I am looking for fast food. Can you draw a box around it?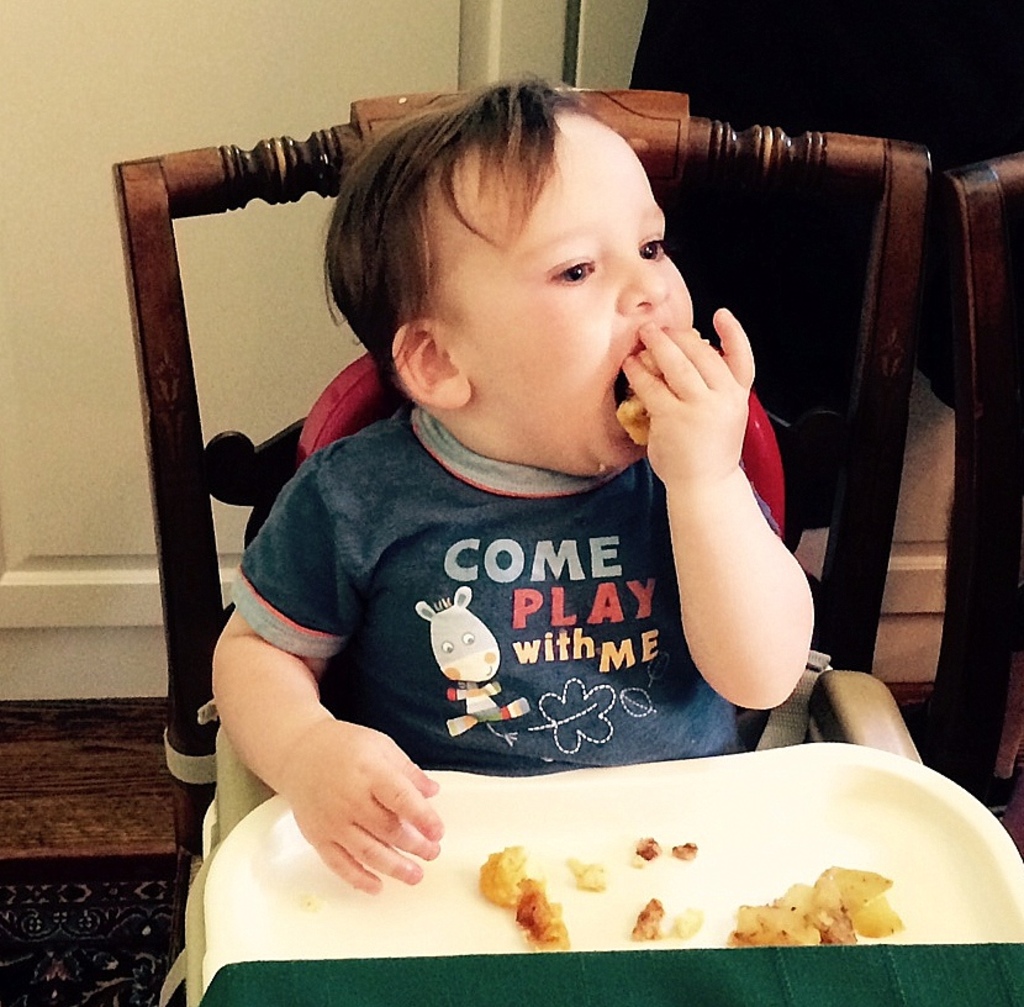
Sure, the bounding box is (469,853,531,907).
